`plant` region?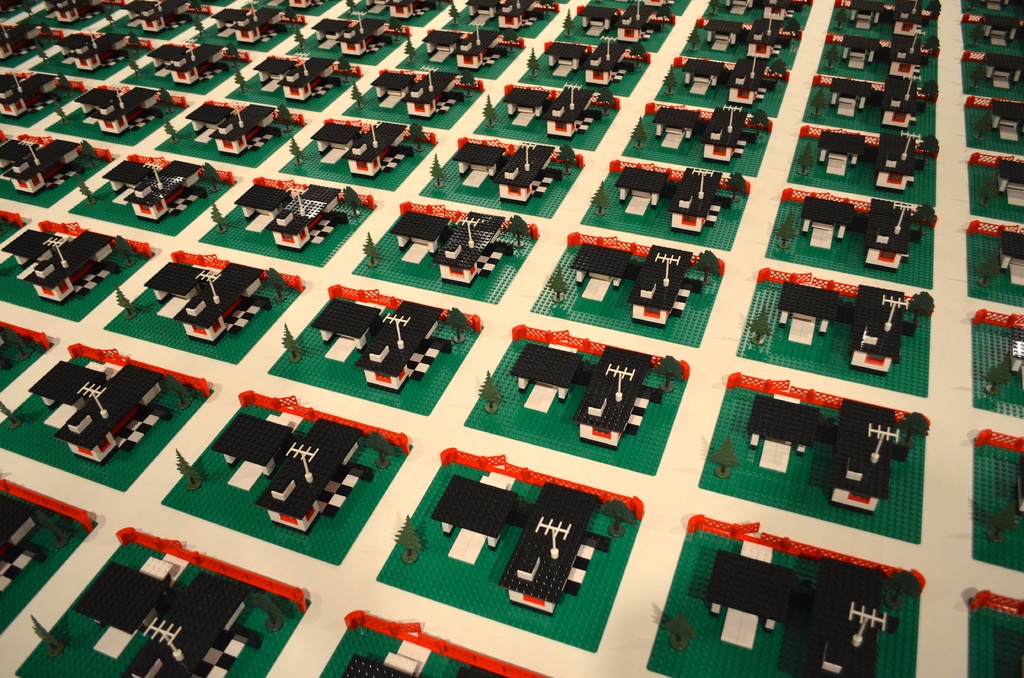
locate(724, 169, 746, 207)
